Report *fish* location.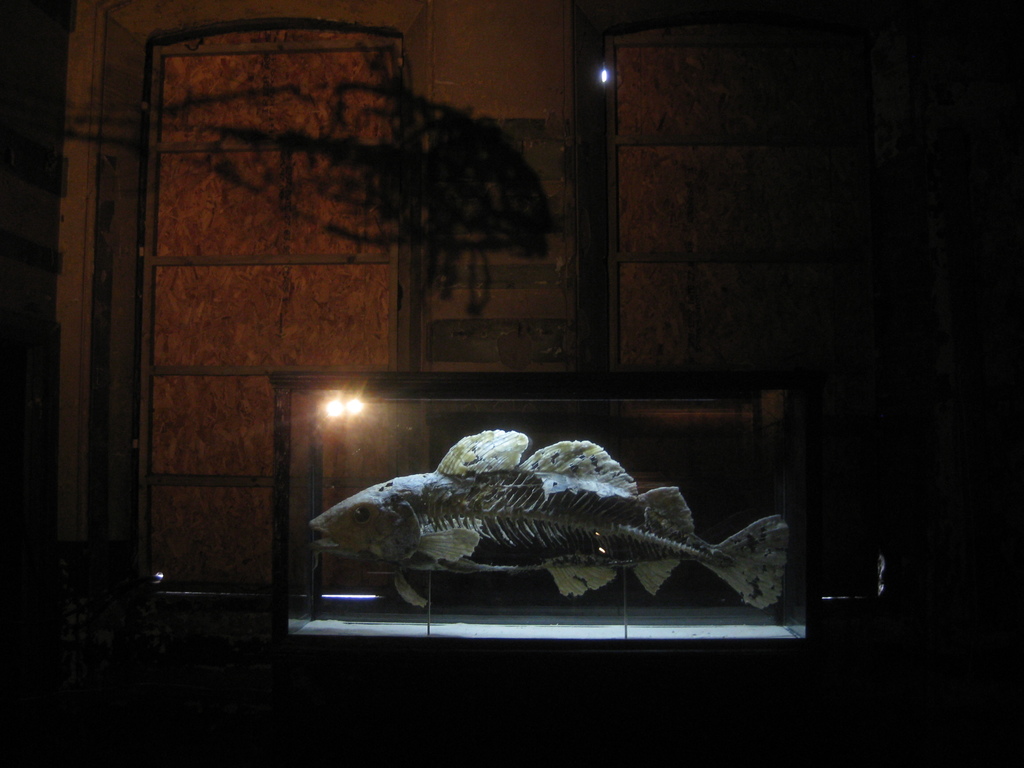
Report: crop(314, 432, 771, 625).
